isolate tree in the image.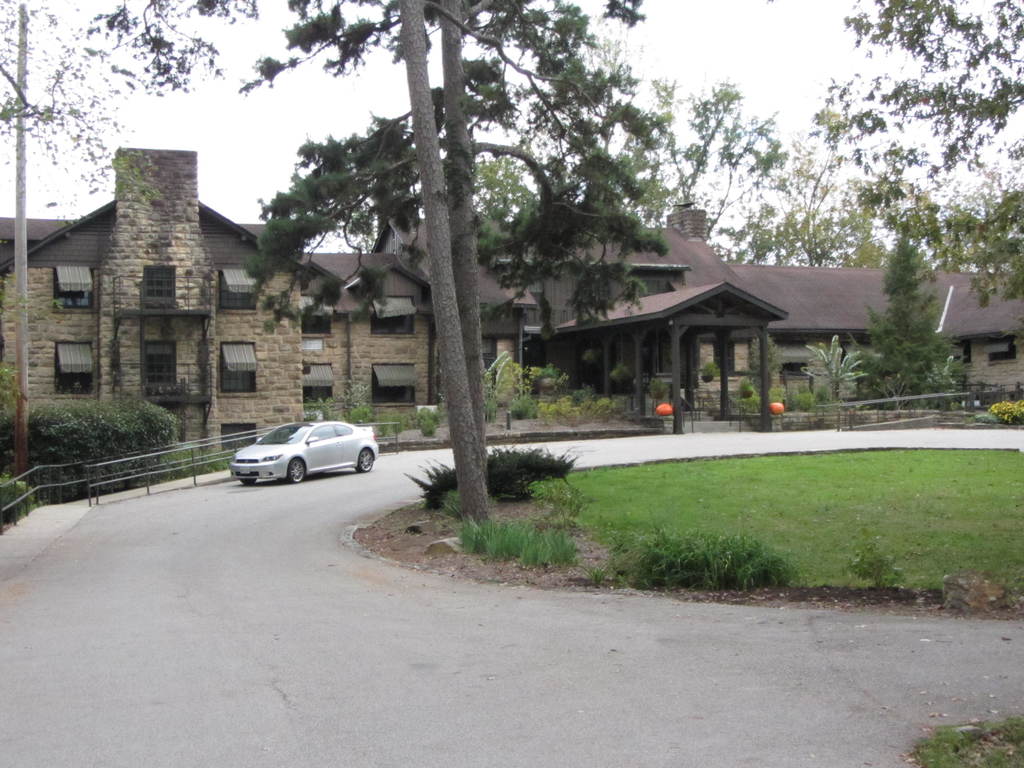
Isolated region: region(837, 0, 1023, 312).
